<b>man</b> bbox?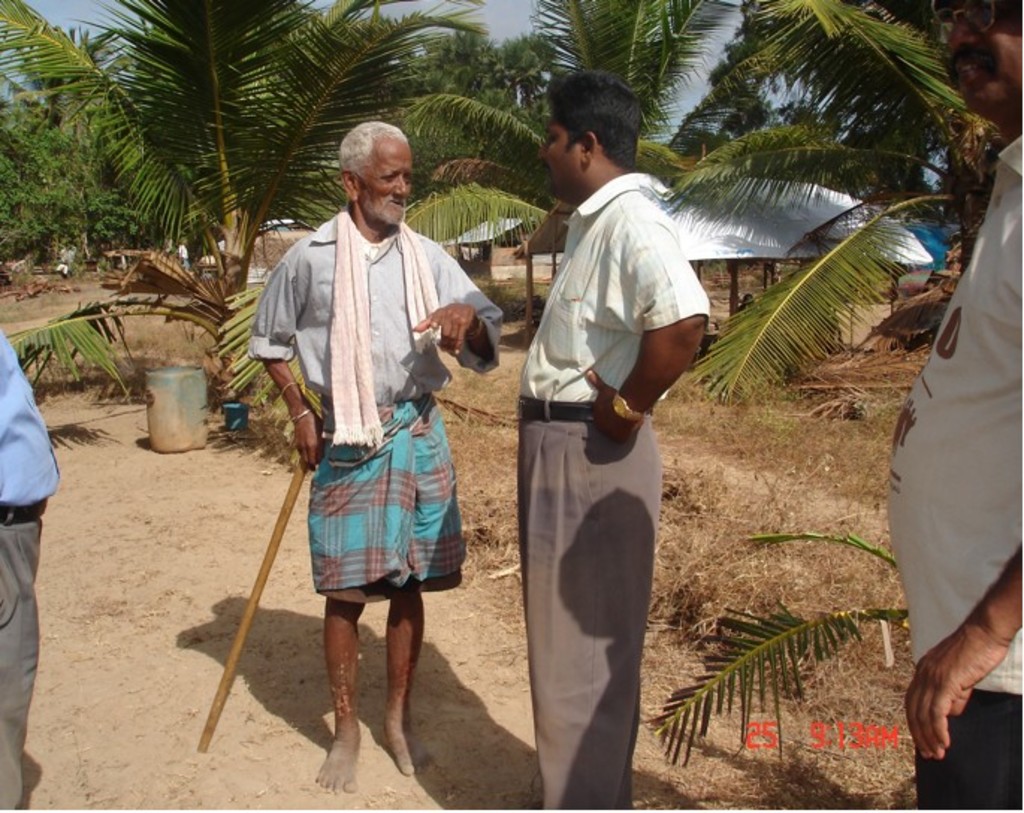
196:248:215:281
